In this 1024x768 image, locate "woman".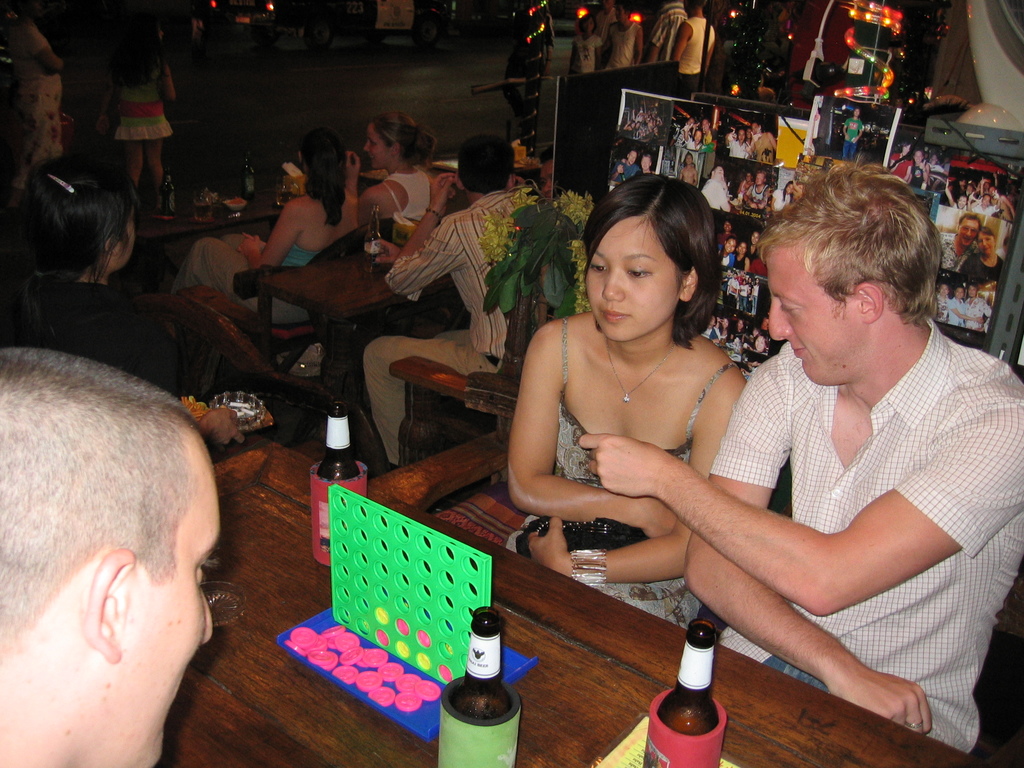
Bounding box: bbox(960, 228, 1005, 282).
